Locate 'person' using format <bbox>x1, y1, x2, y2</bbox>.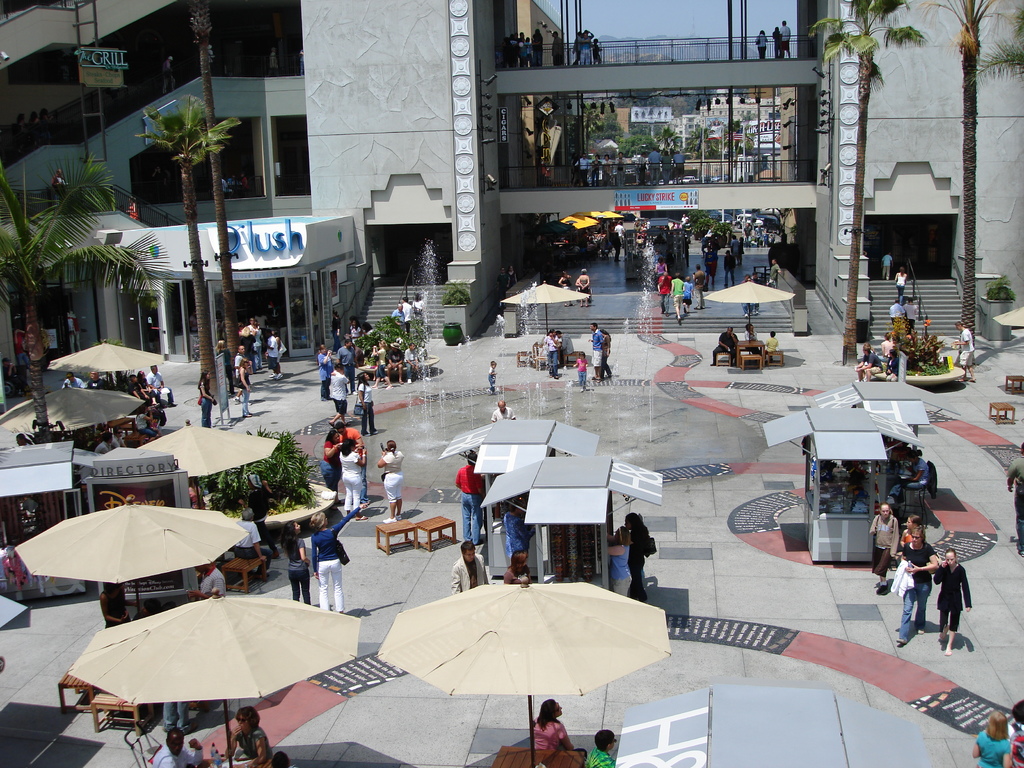
<bbox>898, 525, 941, 644</bbox>.
